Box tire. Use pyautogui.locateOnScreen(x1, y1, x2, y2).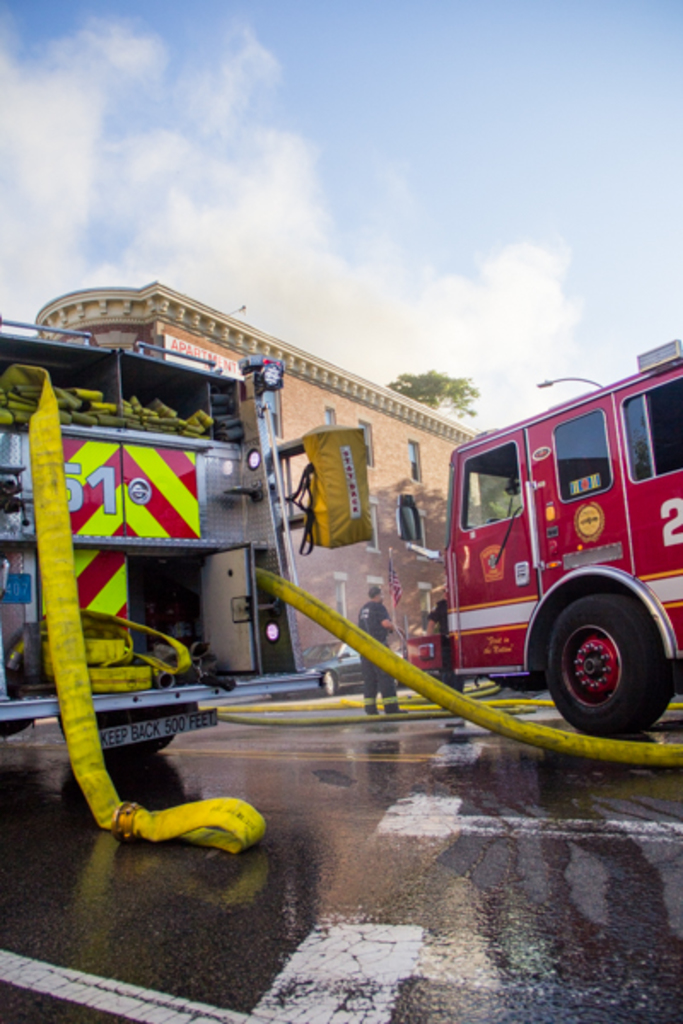
pyautogui.locateOnScreen(55, 701, 201, 749).
